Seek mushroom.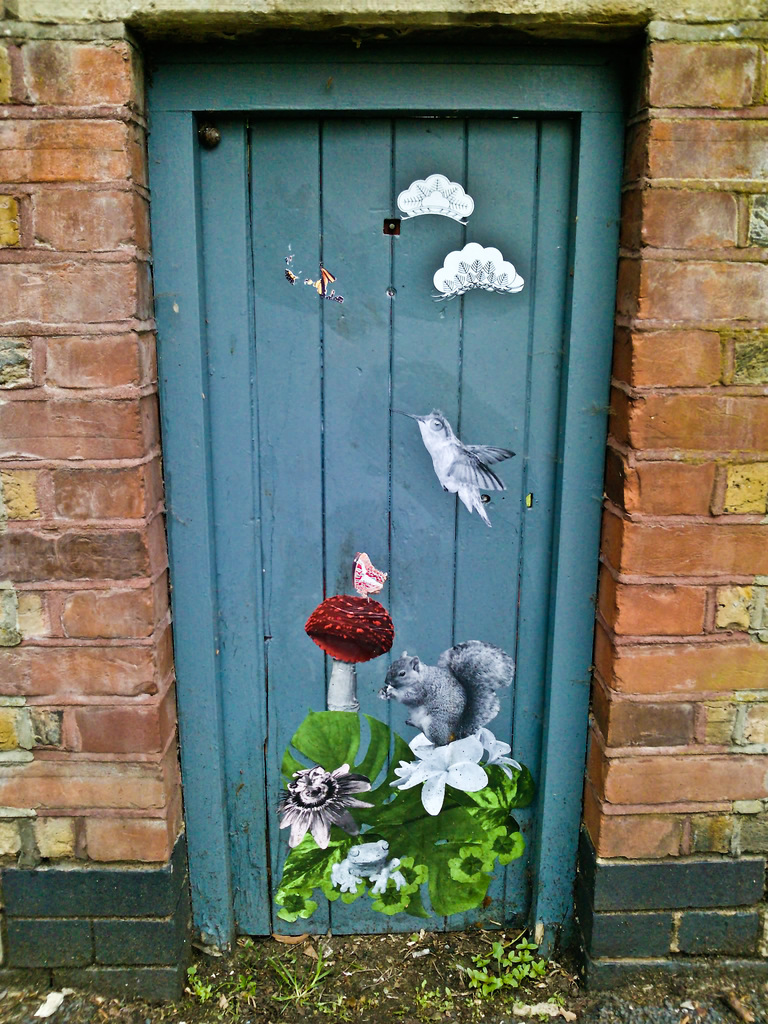
{"x1": 309, "y1": 593, "x2": 394, "y2": 711}.
